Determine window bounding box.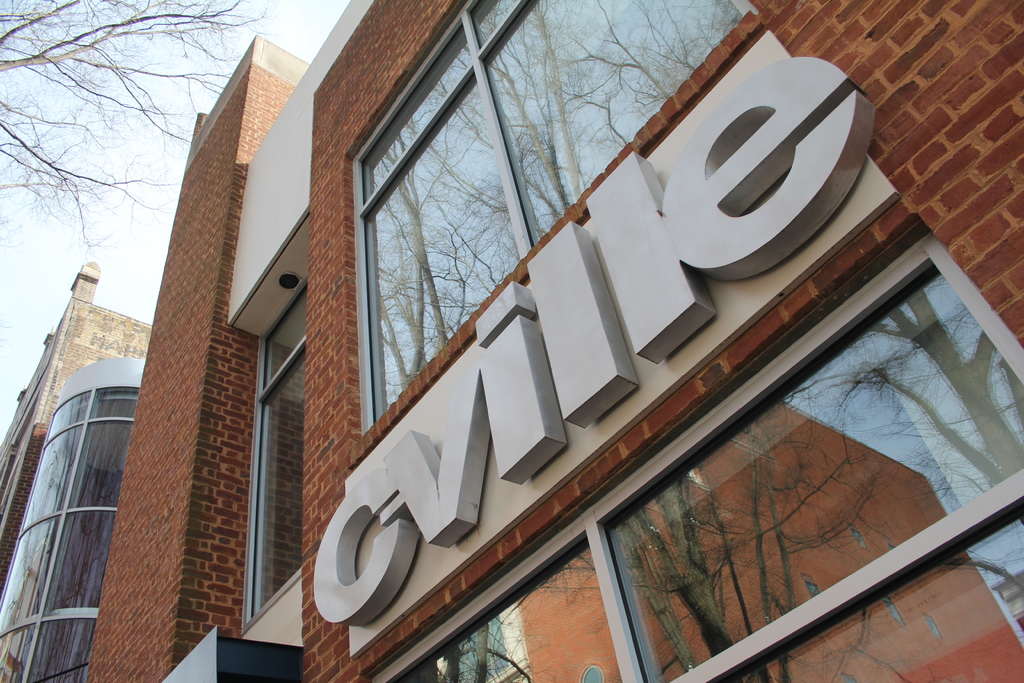
Determined: [348, 0, 766, 468].
